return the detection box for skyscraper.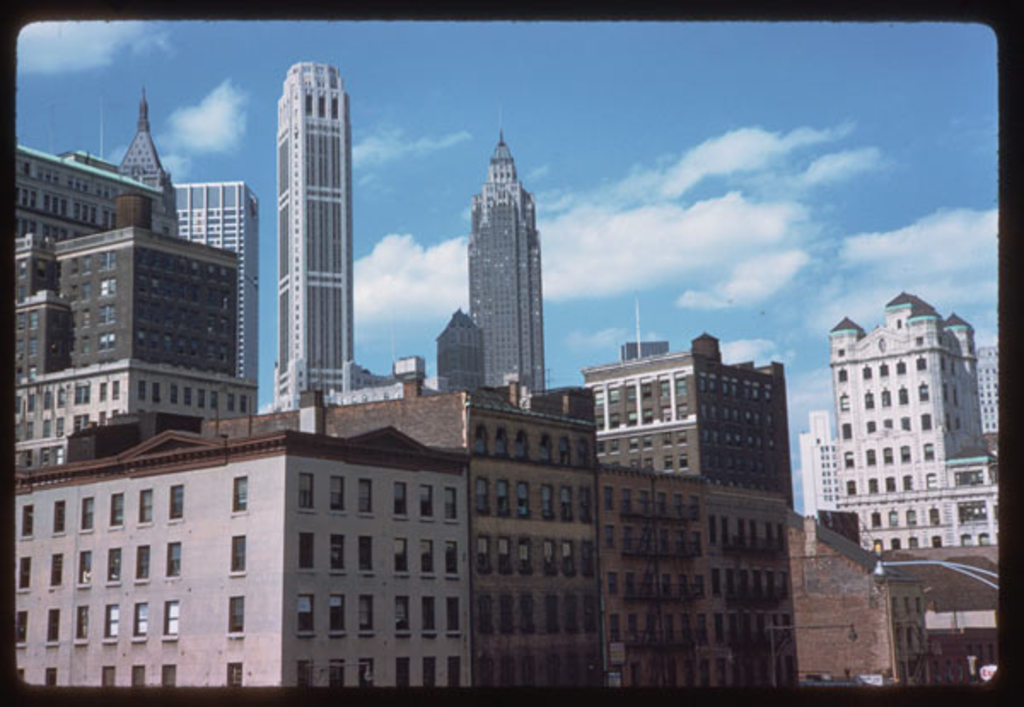
{"left": 152, "top": 174, "right": 265, "bottom": 393}.
